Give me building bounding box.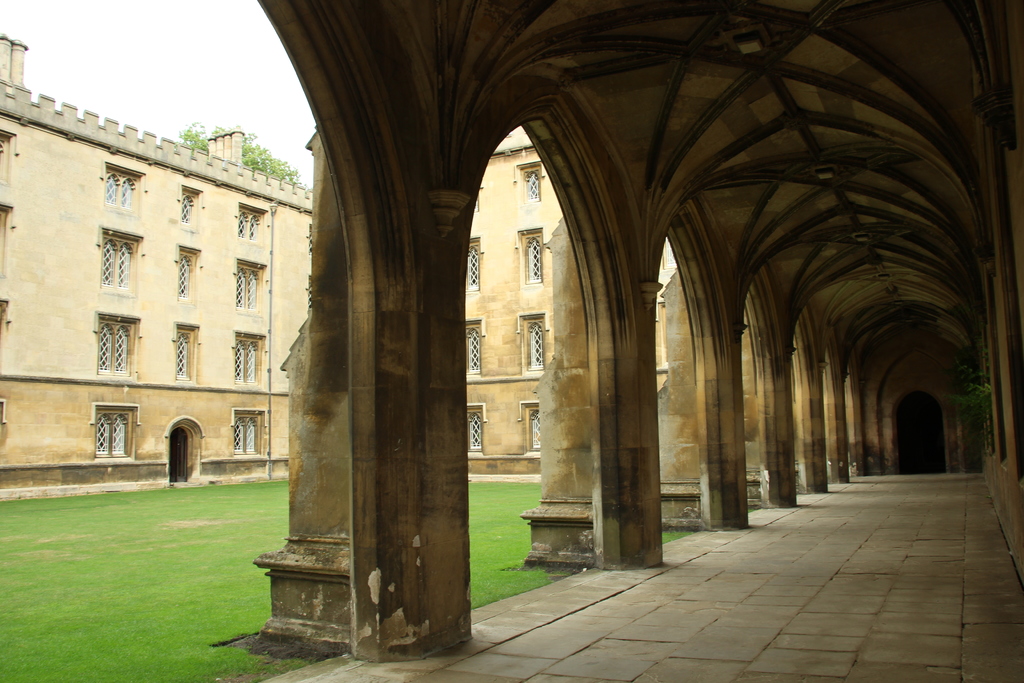
457,121,681,478.
